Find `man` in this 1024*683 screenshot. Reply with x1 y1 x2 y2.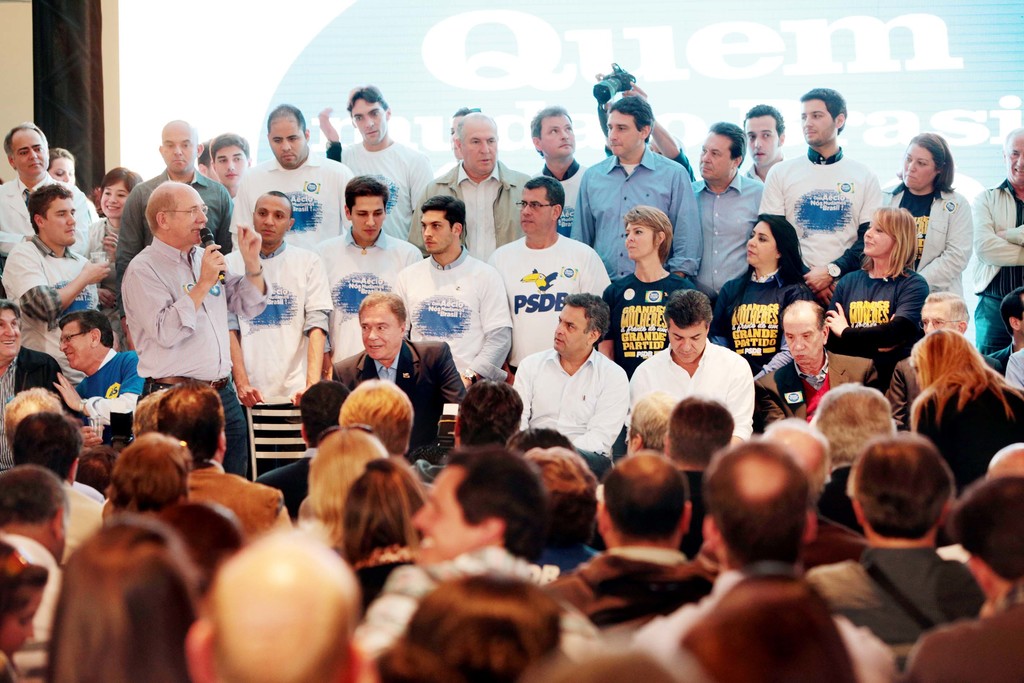
2 294 61 468.
